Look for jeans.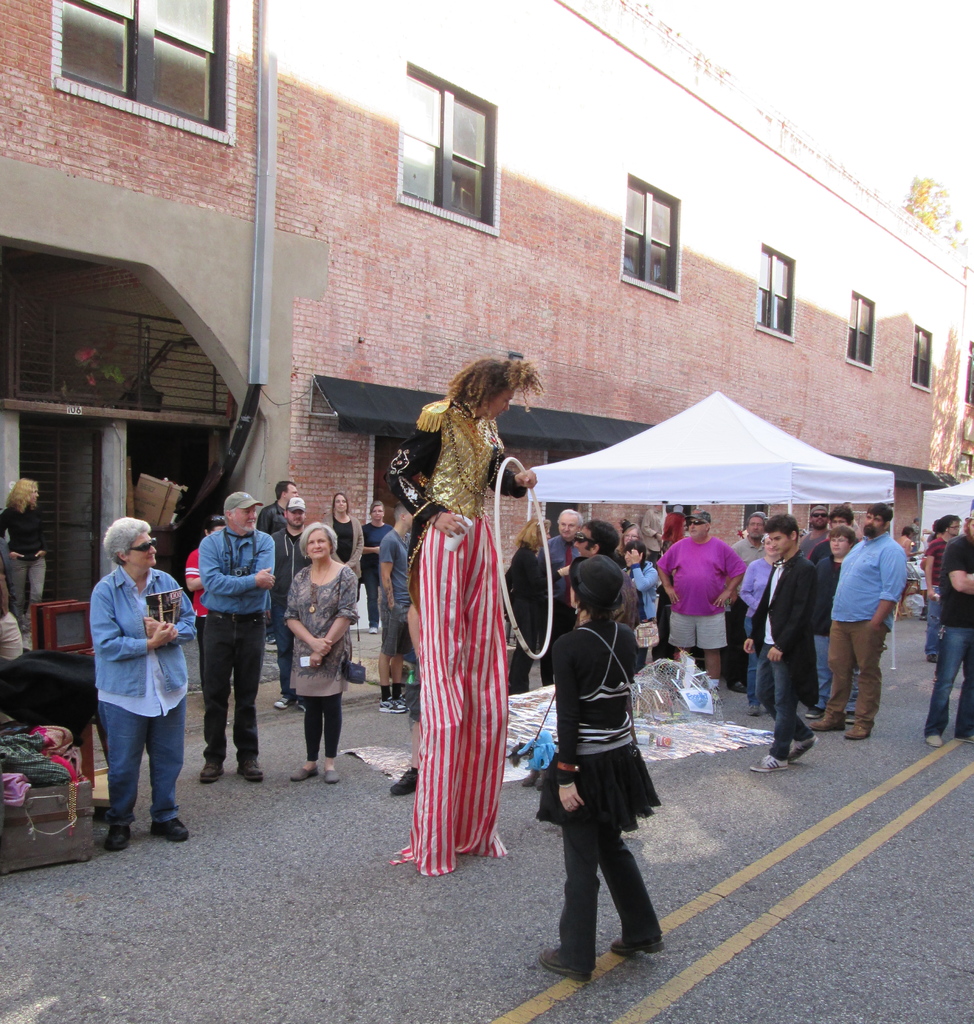
Found: 932, 629, 973, 738.
